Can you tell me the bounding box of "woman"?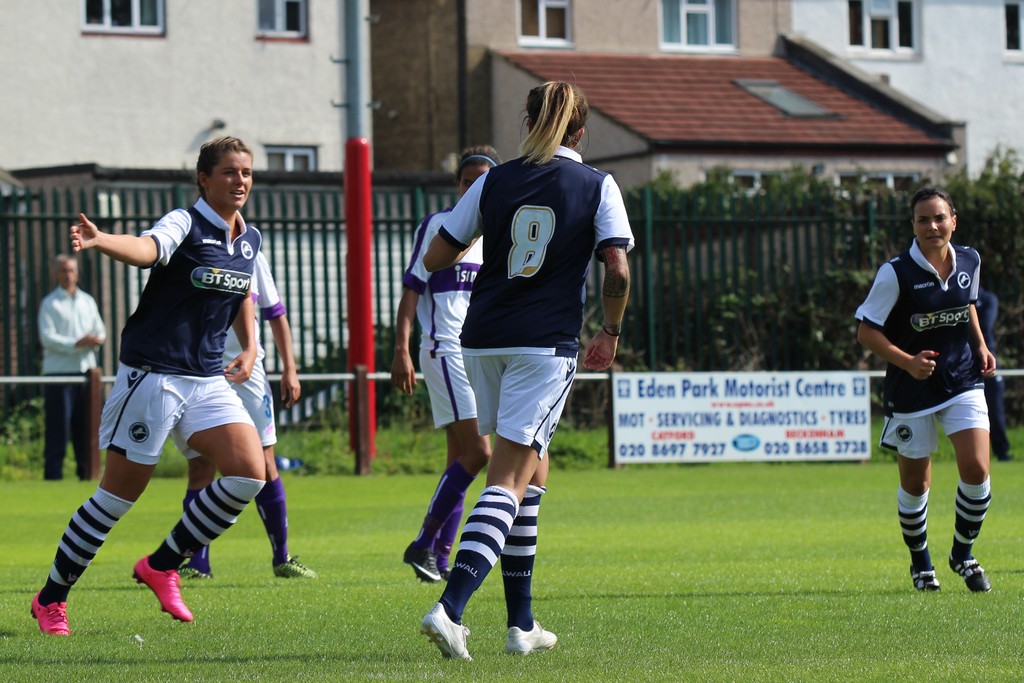
24 131 274 638.
